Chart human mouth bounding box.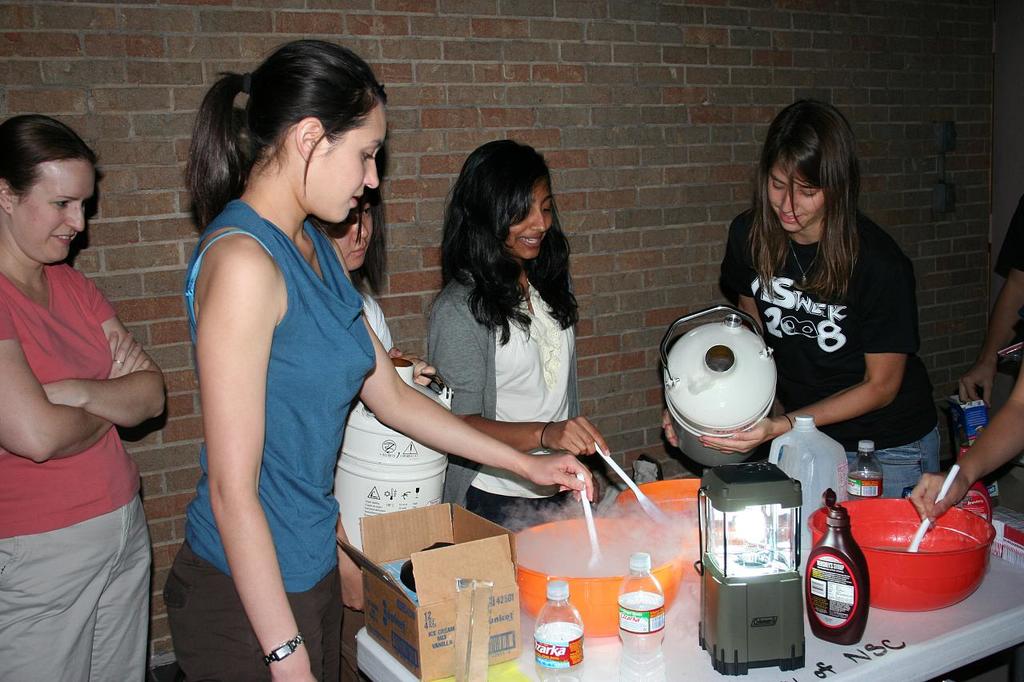
Charted: detection(55, 232, 73, 245).
